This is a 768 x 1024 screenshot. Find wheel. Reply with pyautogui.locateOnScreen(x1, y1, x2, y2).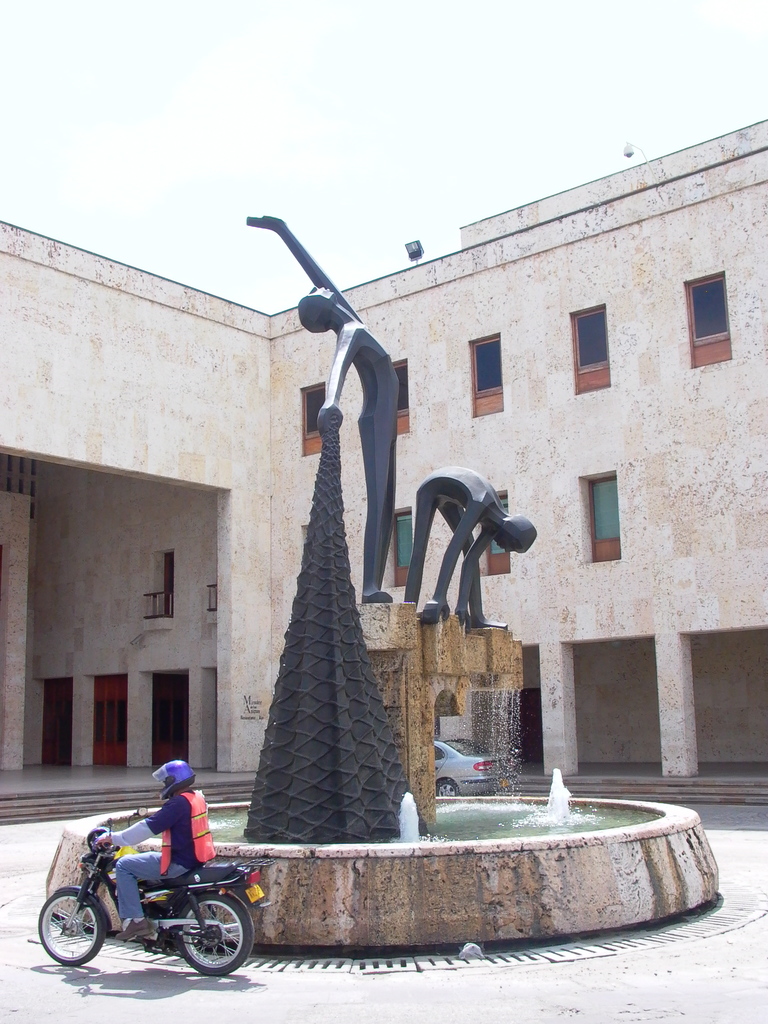
pyautogui.locateOnScreen(172, 890, 258, 975).
